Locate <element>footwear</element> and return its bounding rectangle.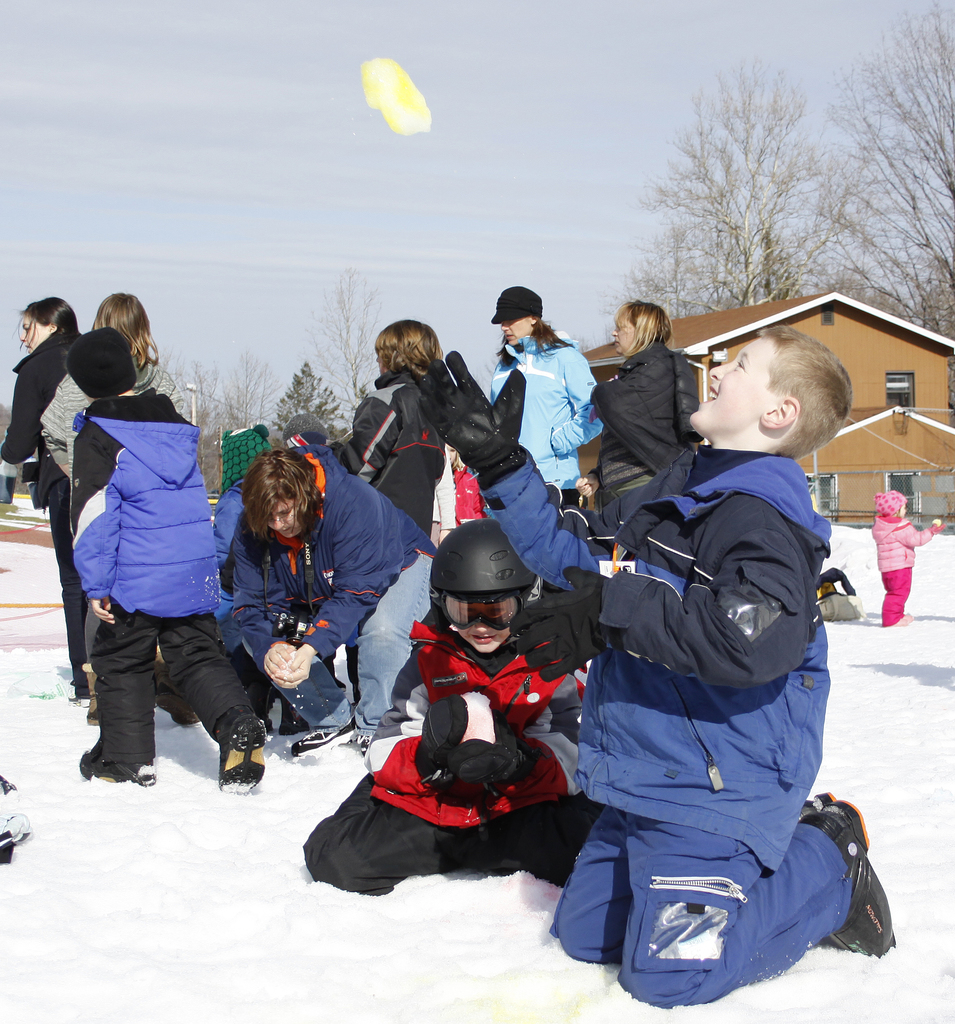
region(218, 716, 267, 796).
